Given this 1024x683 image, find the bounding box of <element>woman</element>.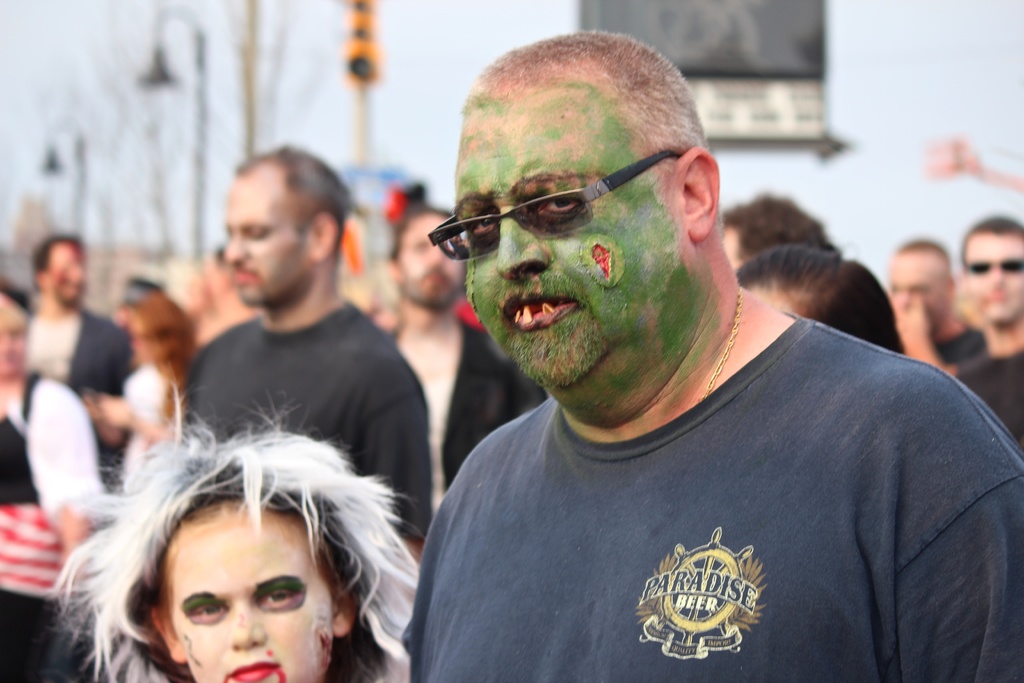
box(0, 274, 113, 682).
